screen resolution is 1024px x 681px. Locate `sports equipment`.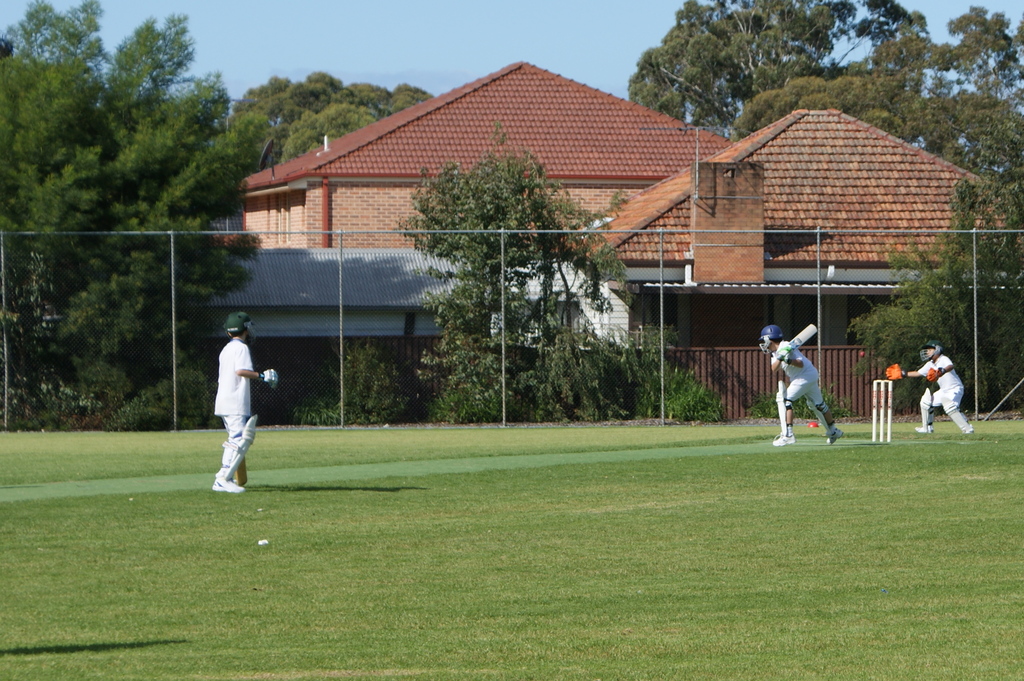
bbox=(868, 377, 876, 439).
